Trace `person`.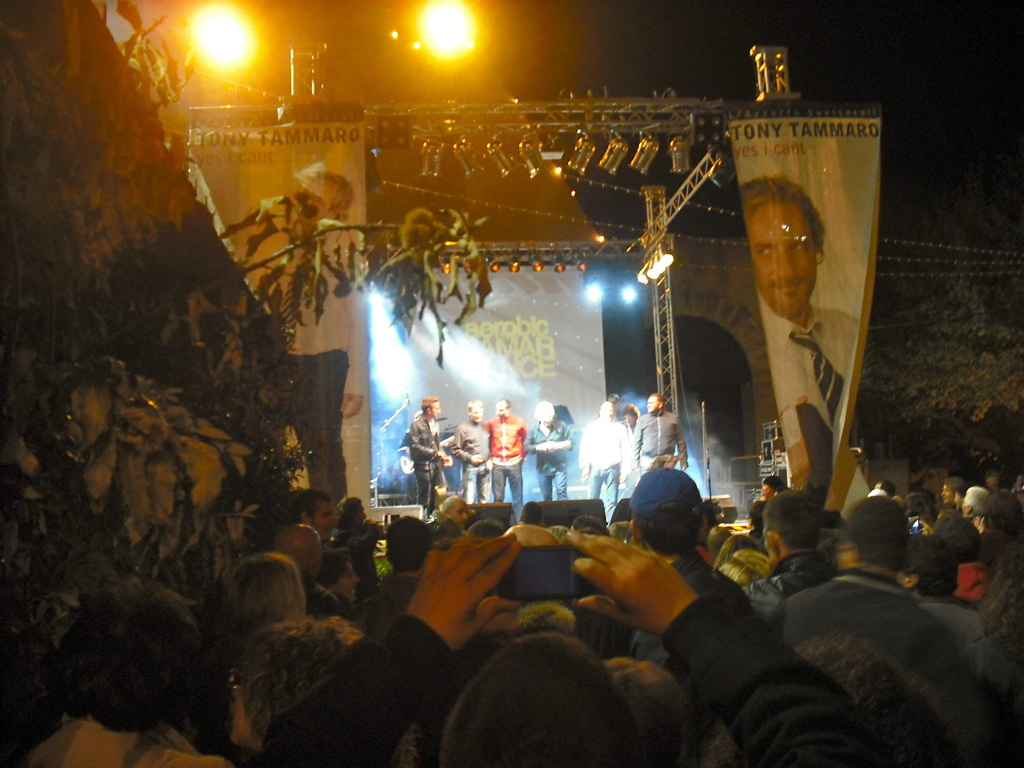
Traced to box=[527, 399, 572, 501].
